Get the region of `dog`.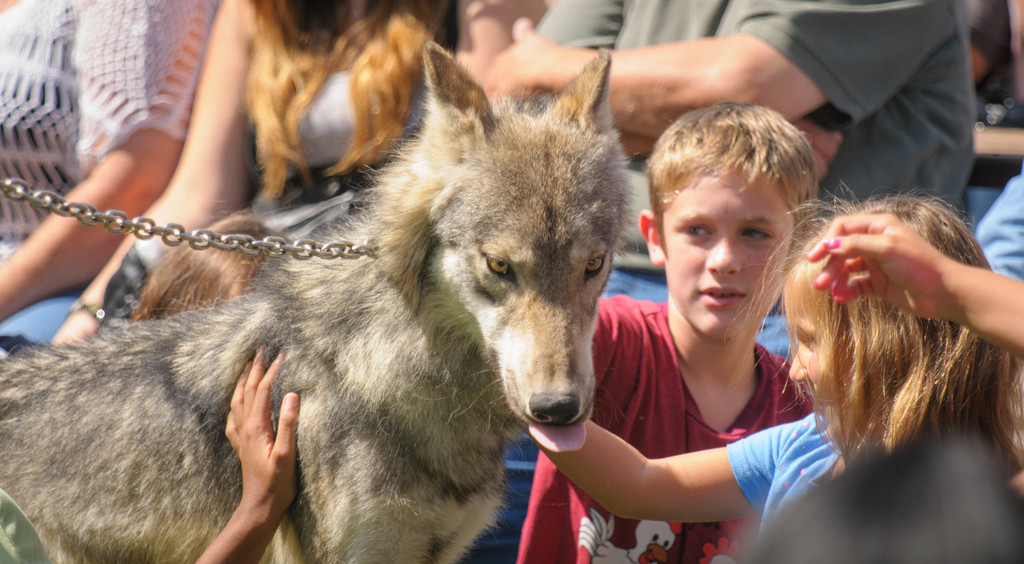
[0, 38, 637, 563].
